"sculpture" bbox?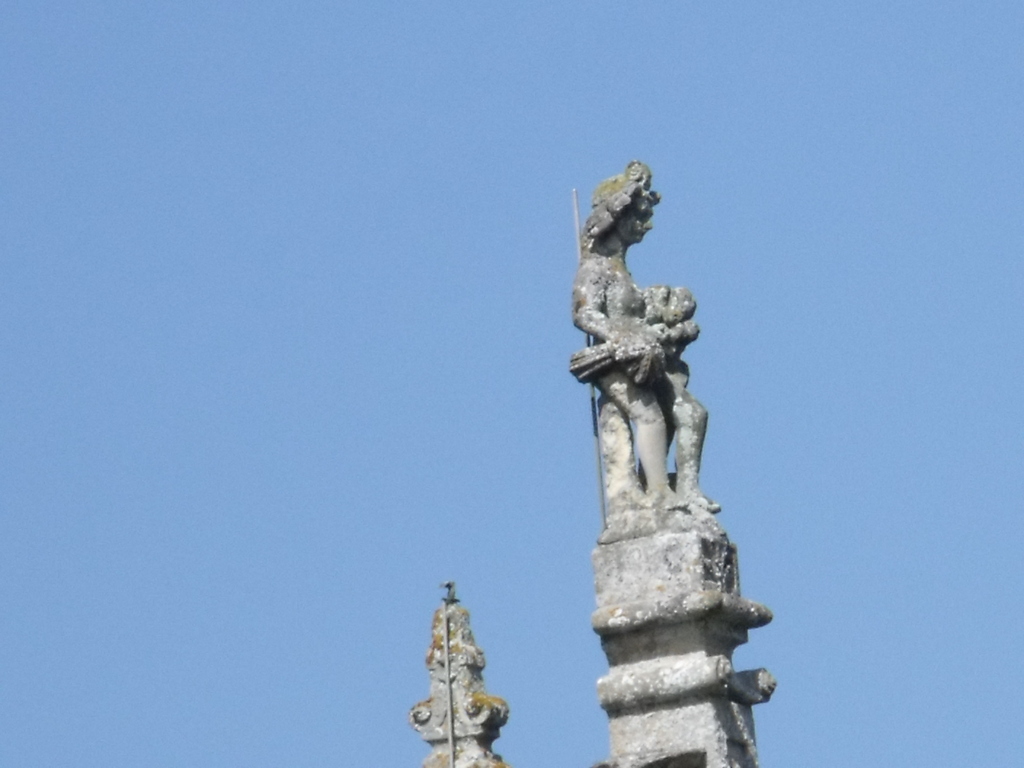
[567,175,728,545]
